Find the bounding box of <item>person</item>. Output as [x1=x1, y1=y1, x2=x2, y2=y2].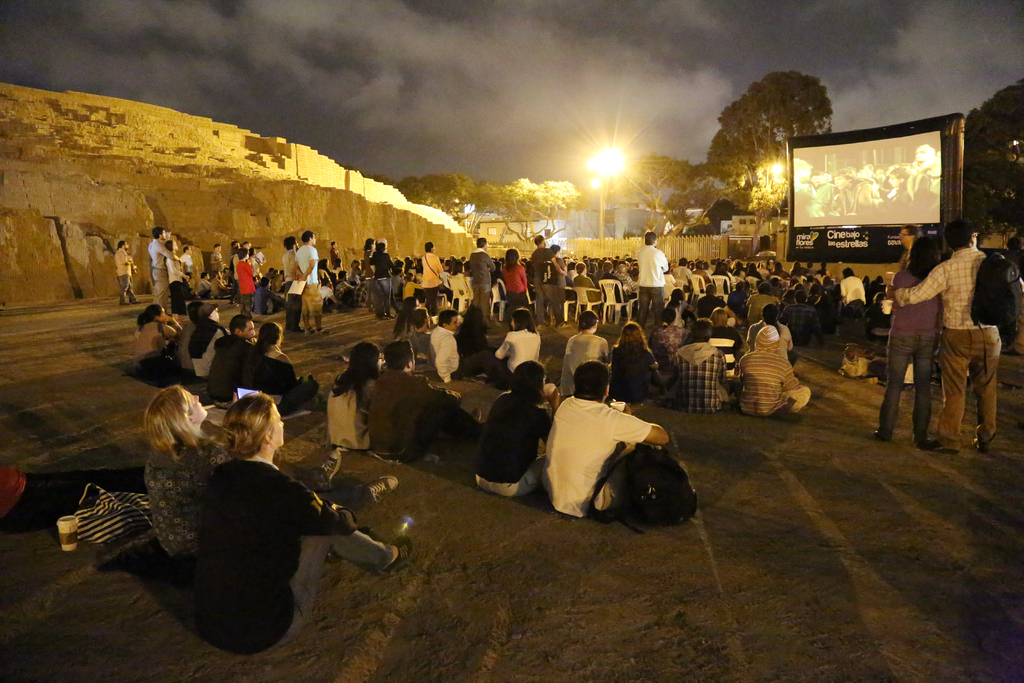
[x1=613, y1=262, x2=642, y2=302].
